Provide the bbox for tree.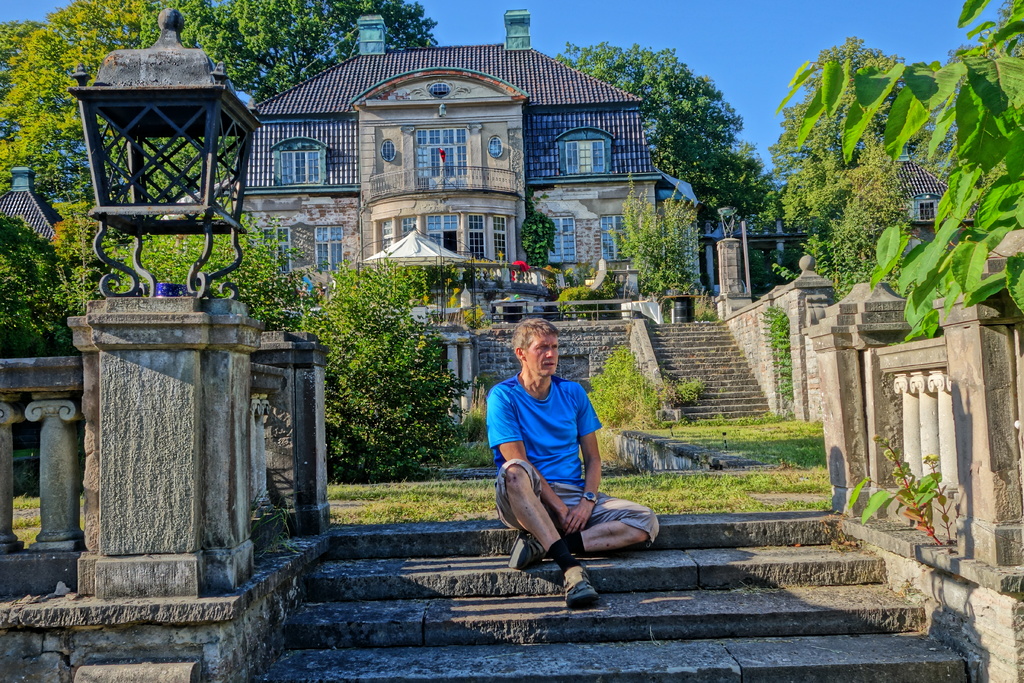
548, 38, 781, 288.
